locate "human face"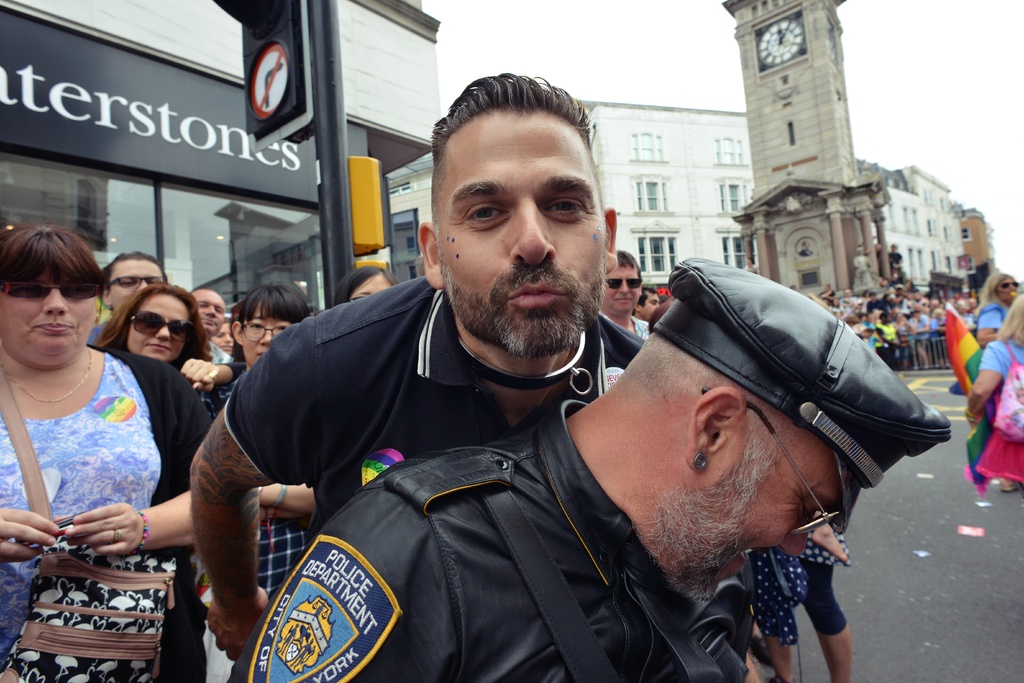
bbox(129, 295, 188, 358)
